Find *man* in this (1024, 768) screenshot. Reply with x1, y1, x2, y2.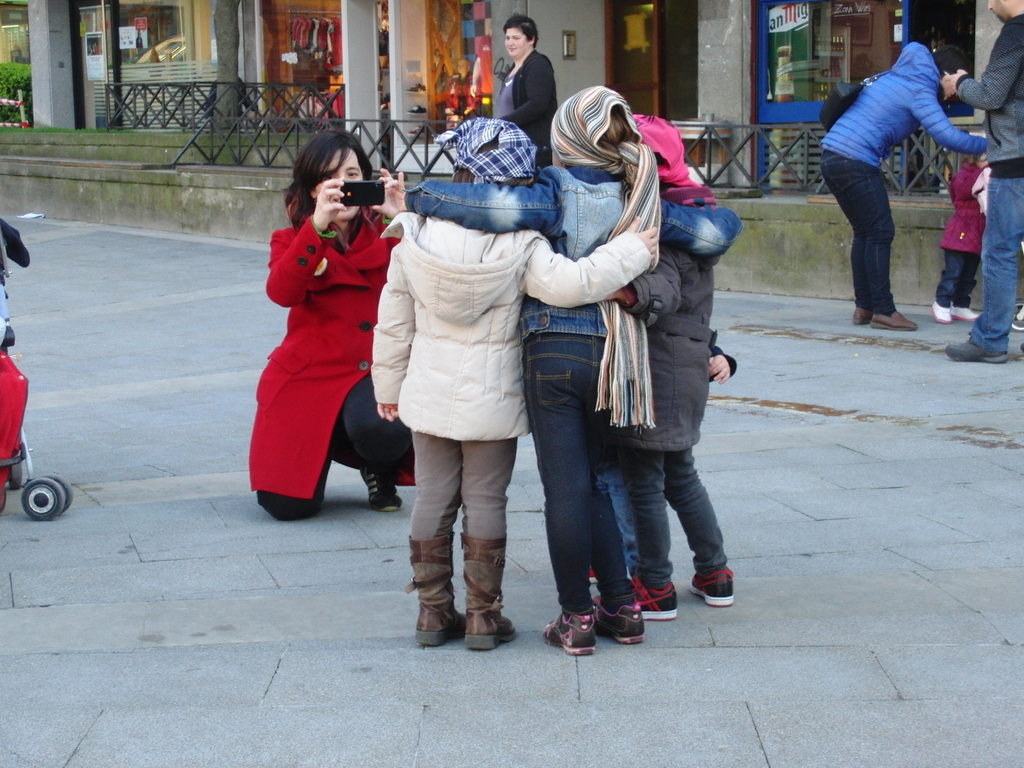
940, 0, 1023, 363.
